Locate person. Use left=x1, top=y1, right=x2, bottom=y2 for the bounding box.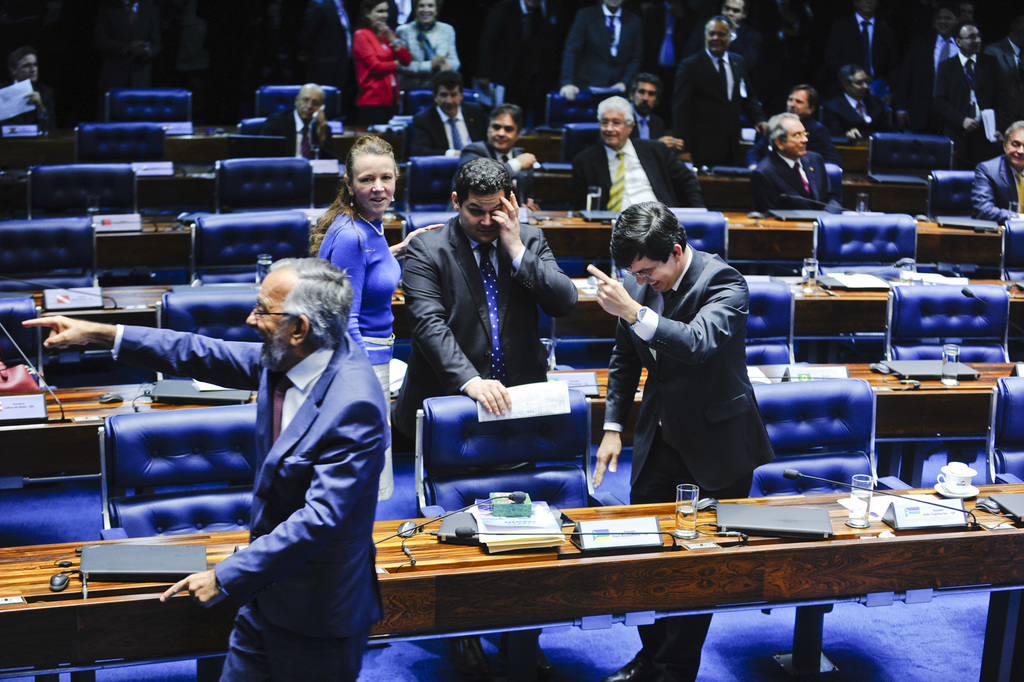
left=410, top=74, right=487, bottom=158.
